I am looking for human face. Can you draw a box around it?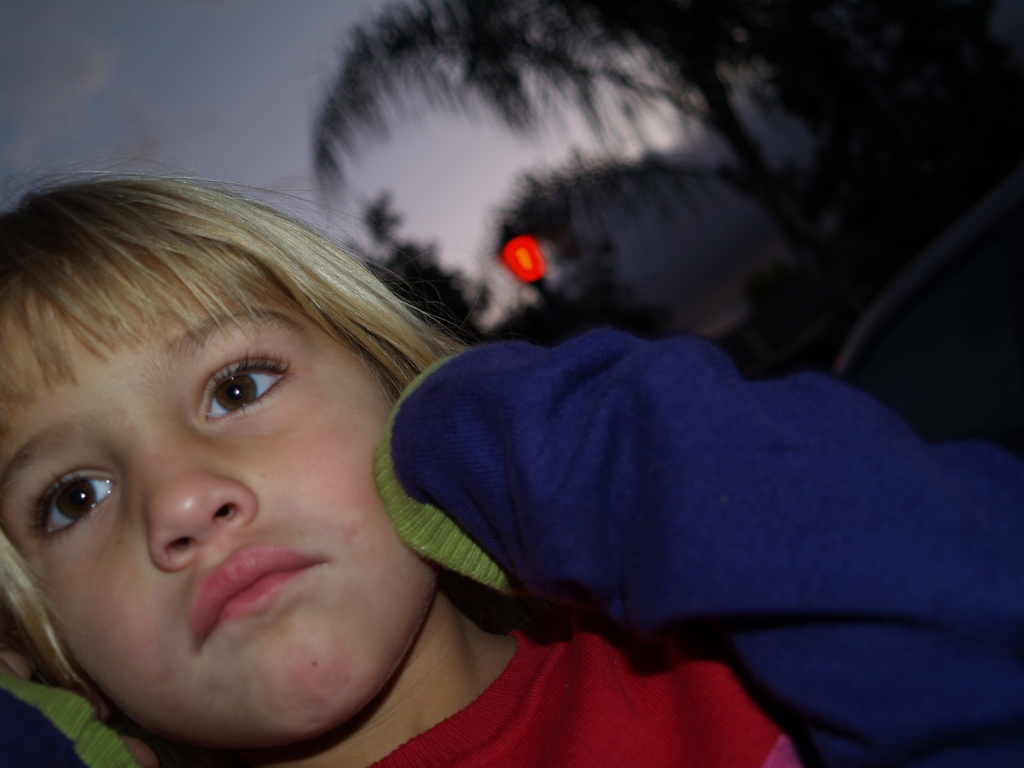
Sure, the bounding box is 20/209/433/719.
